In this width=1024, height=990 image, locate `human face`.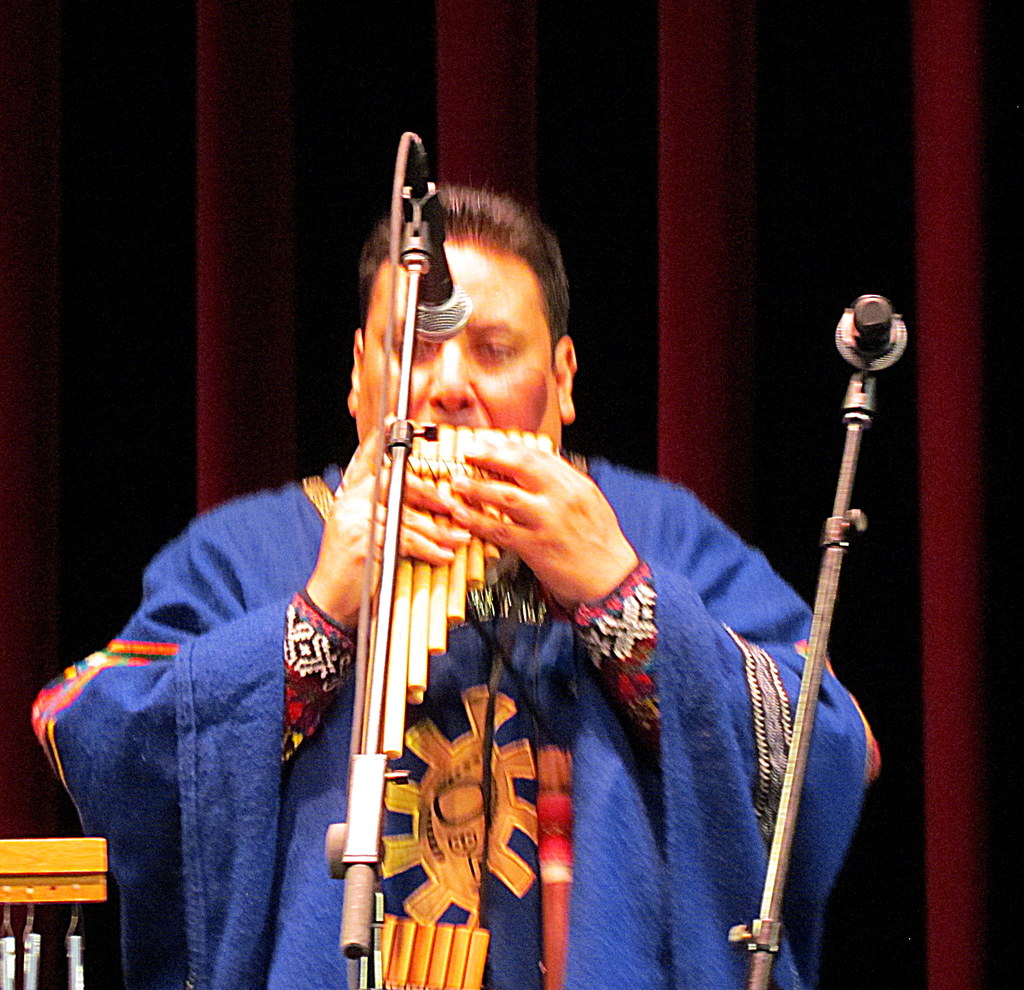
Bounding box: Rect(355, 250, 552, 446).
